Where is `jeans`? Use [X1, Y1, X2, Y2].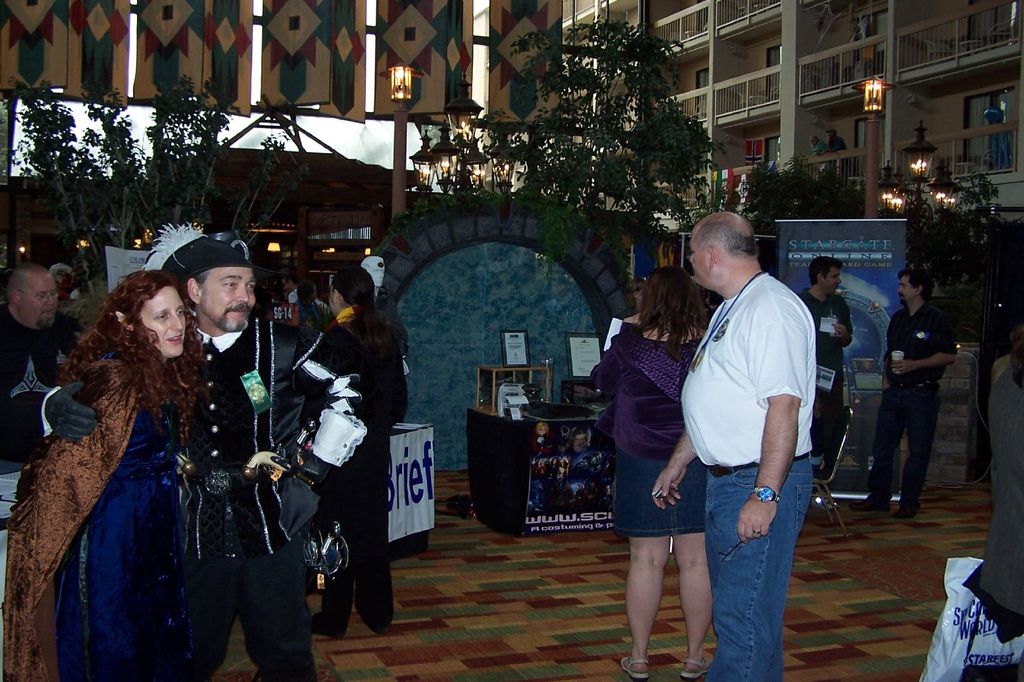
[179, 514, 332, 681].
